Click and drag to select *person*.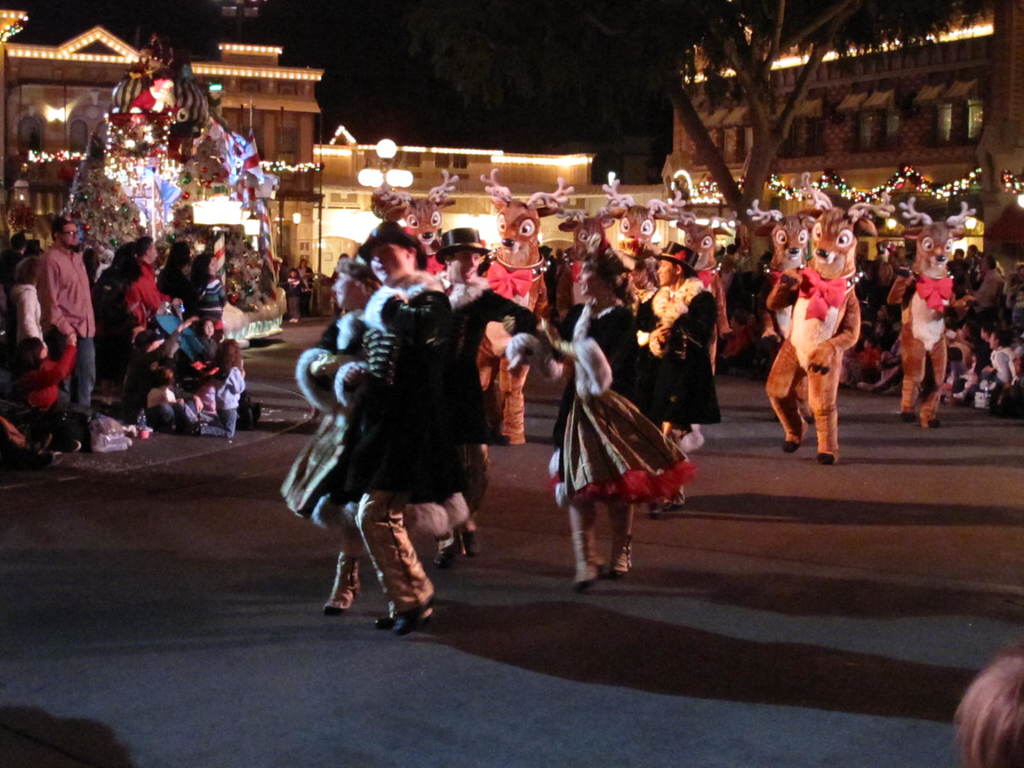
Selection: 946 648 1023 767.
